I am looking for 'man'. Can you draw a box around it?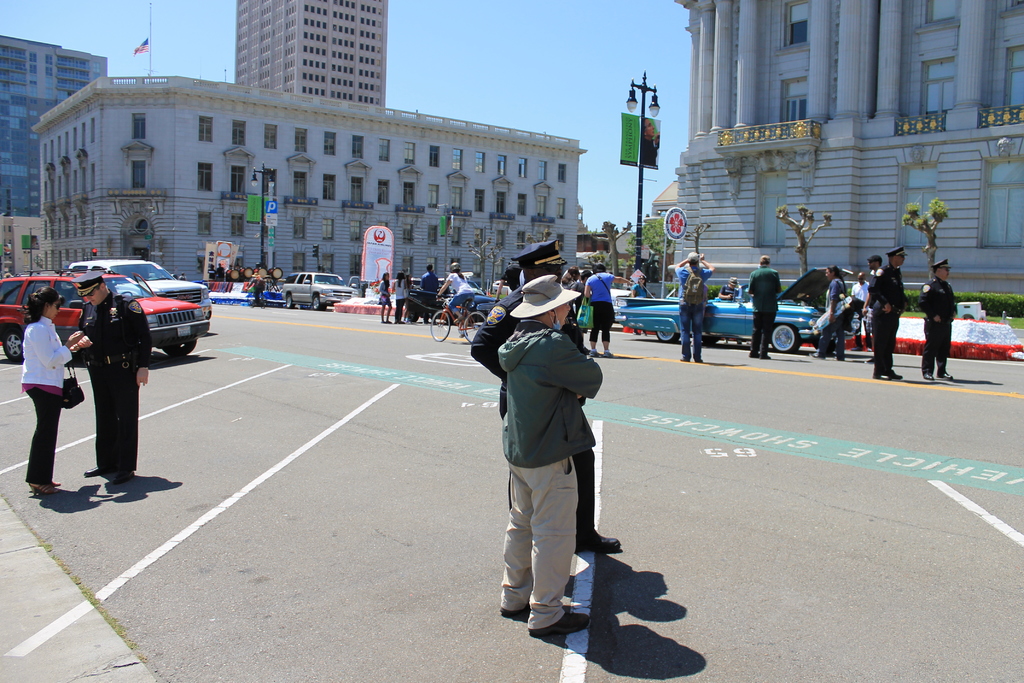
Sure, the bounding box is l=207, t=263, r=220, b=279.
